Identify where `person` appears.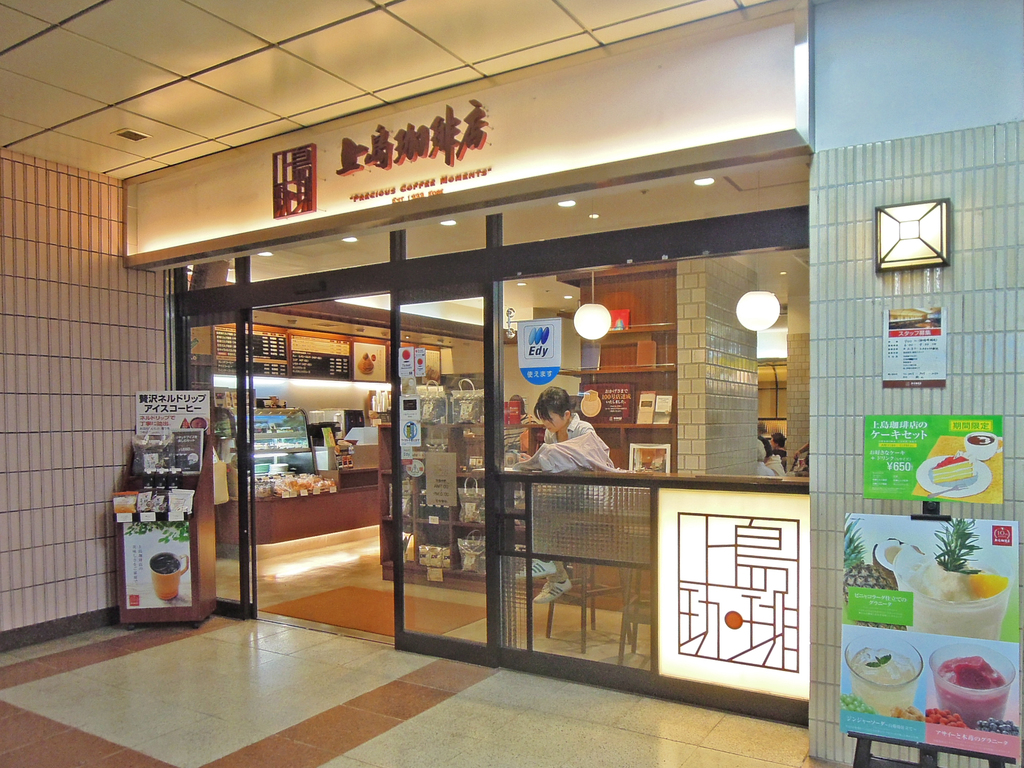
Appears at BBox(758, 435, 781, 474).
